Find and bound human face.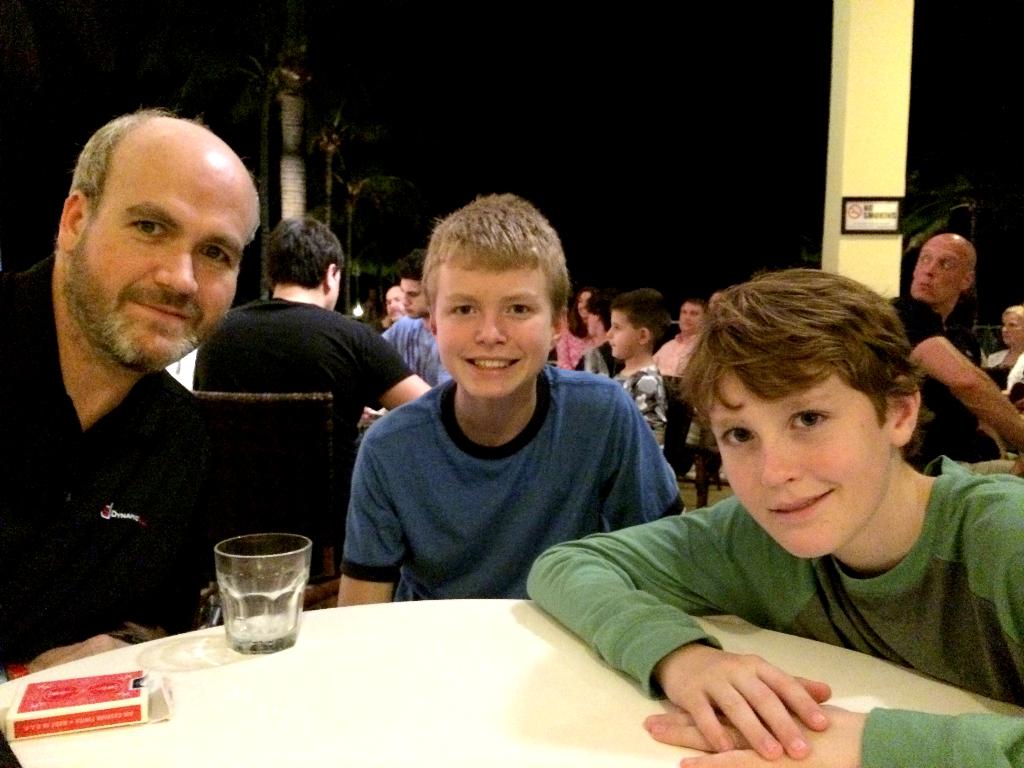
Bound: BBox(387, 285, 403, 321).
